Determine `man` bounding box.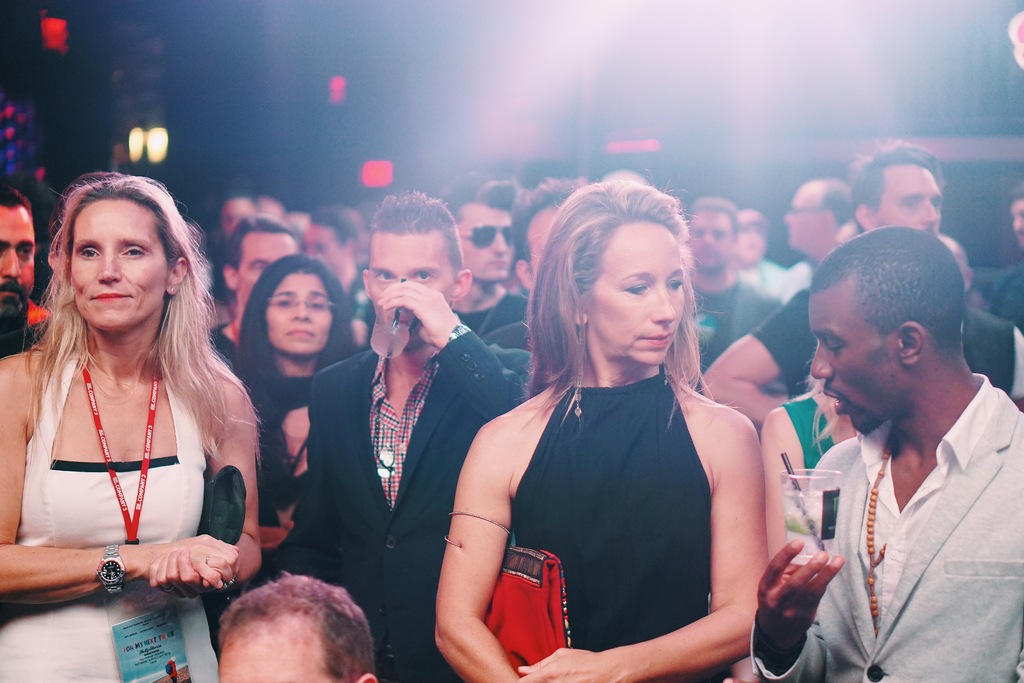
Determined: pyautogui.locateOnScreen(442, 174, 535, 343).
